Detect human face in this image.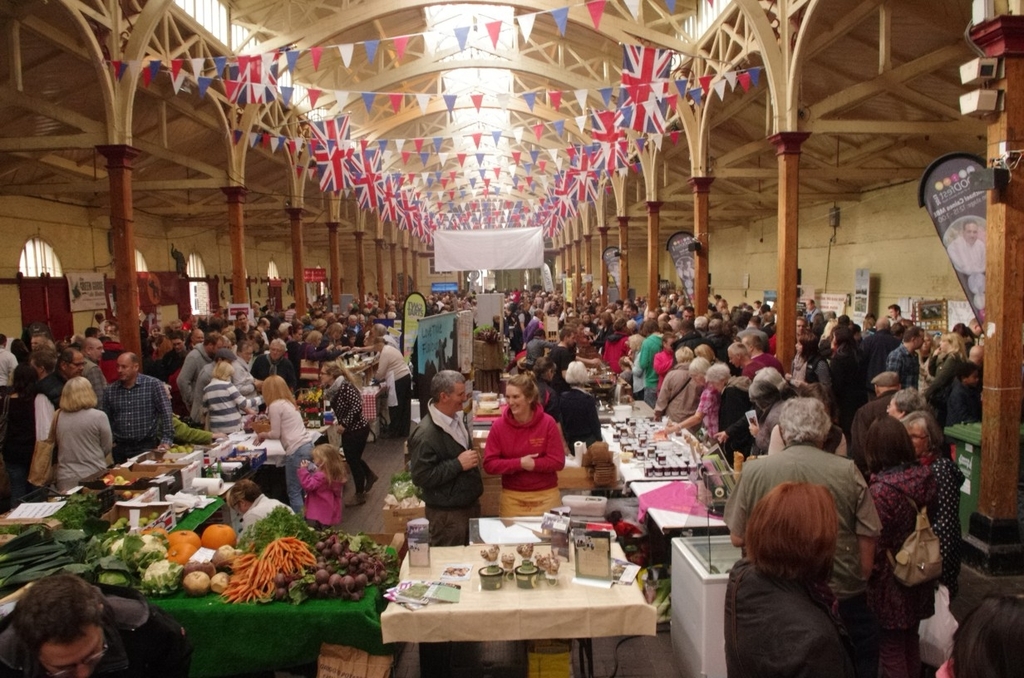
Detection: x1=505, y1=386, x2=528, y2=415.
